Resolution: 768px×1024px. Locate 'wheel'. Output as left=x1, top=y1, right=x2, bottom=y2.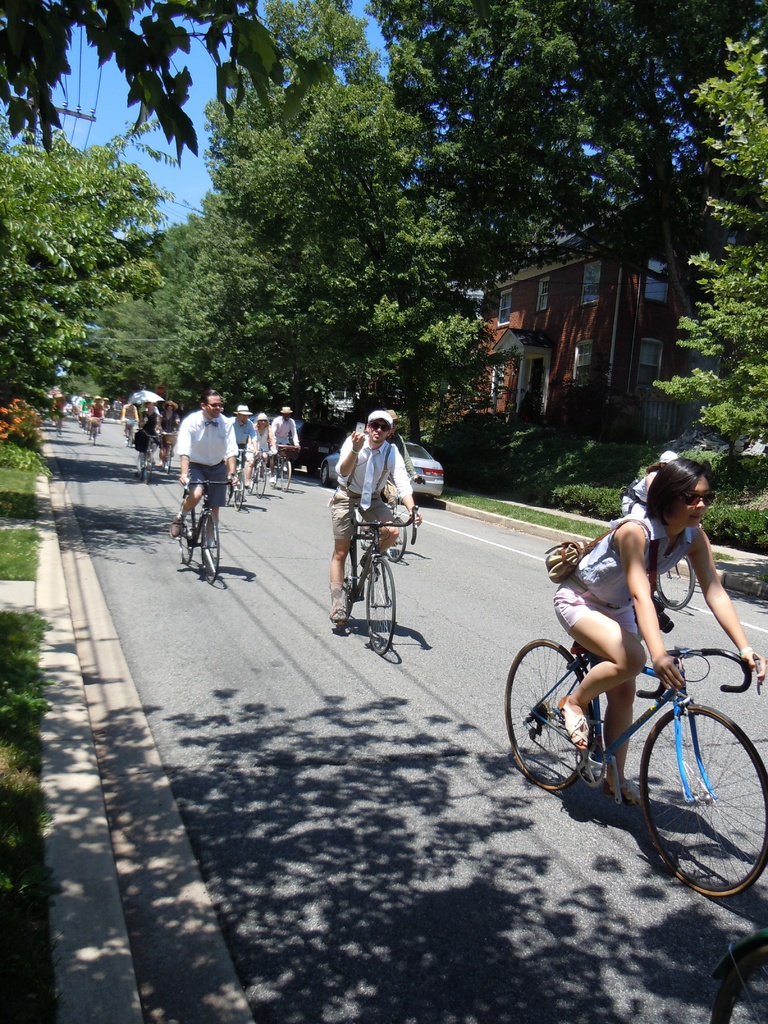
left=200, top=509, right=217, bottom=588.
